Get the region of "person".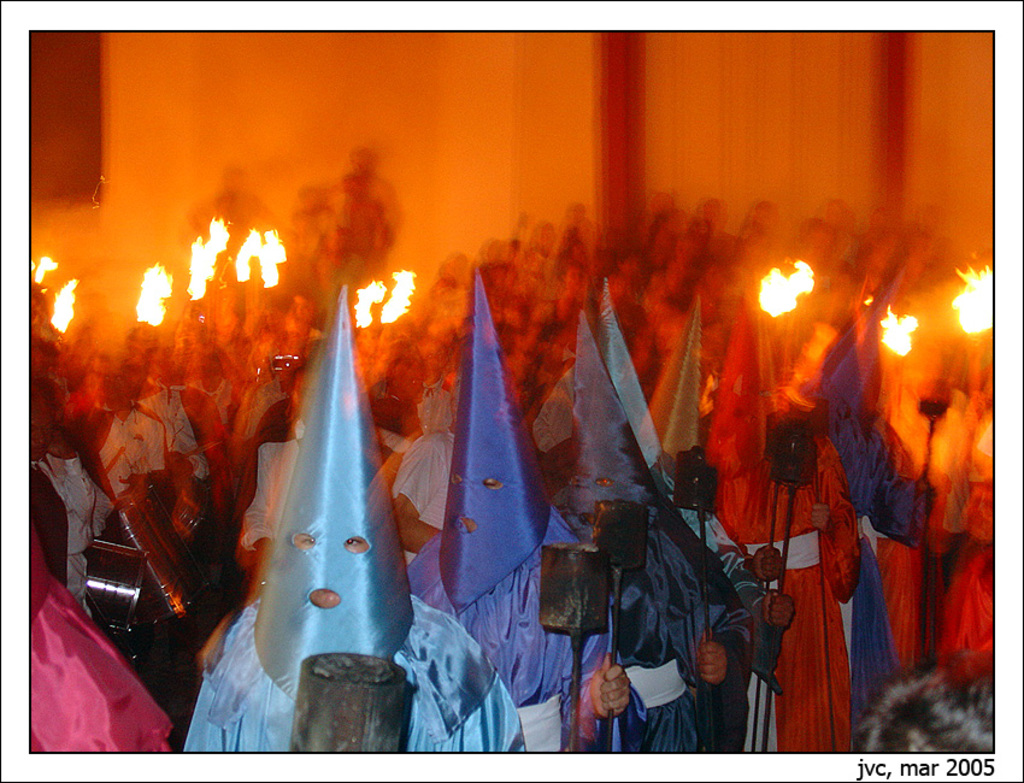
pyautogui.locateOnScreen(855, 647, 1007, 764).
